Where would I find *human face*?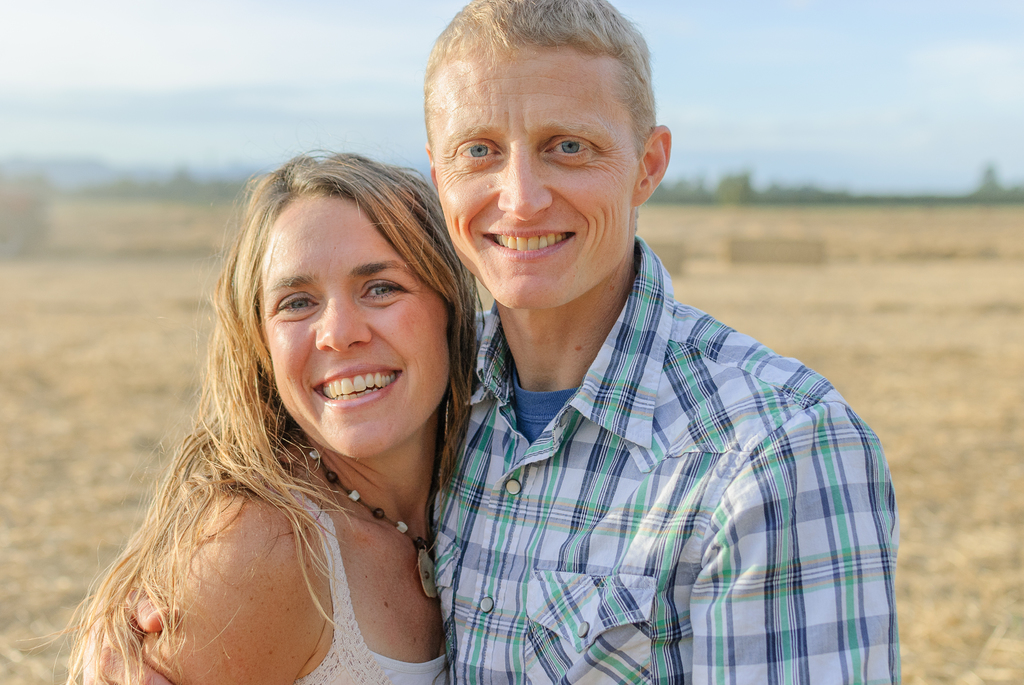
At [x1=429, y1=35, x2=648, y2=307].
